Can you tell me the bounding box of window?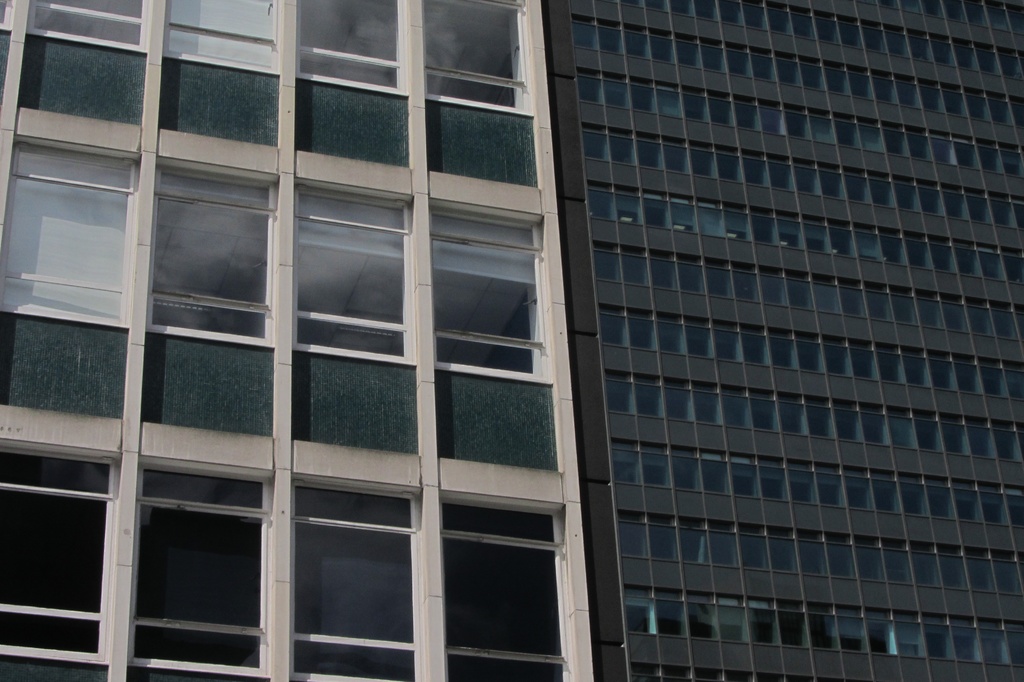
10/35/141/136.
